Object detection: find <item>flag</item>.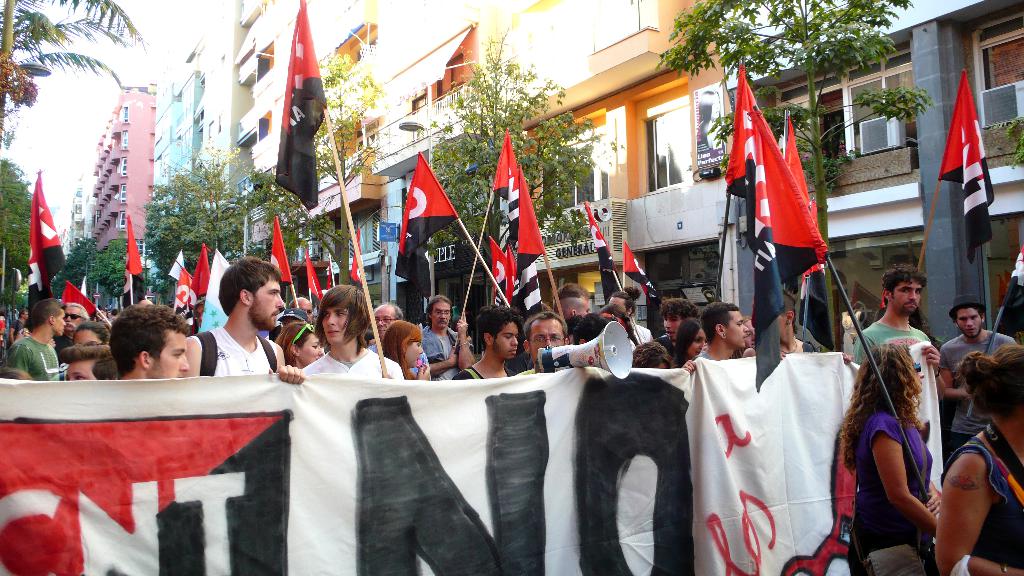
(724, 69, 748, 205).
